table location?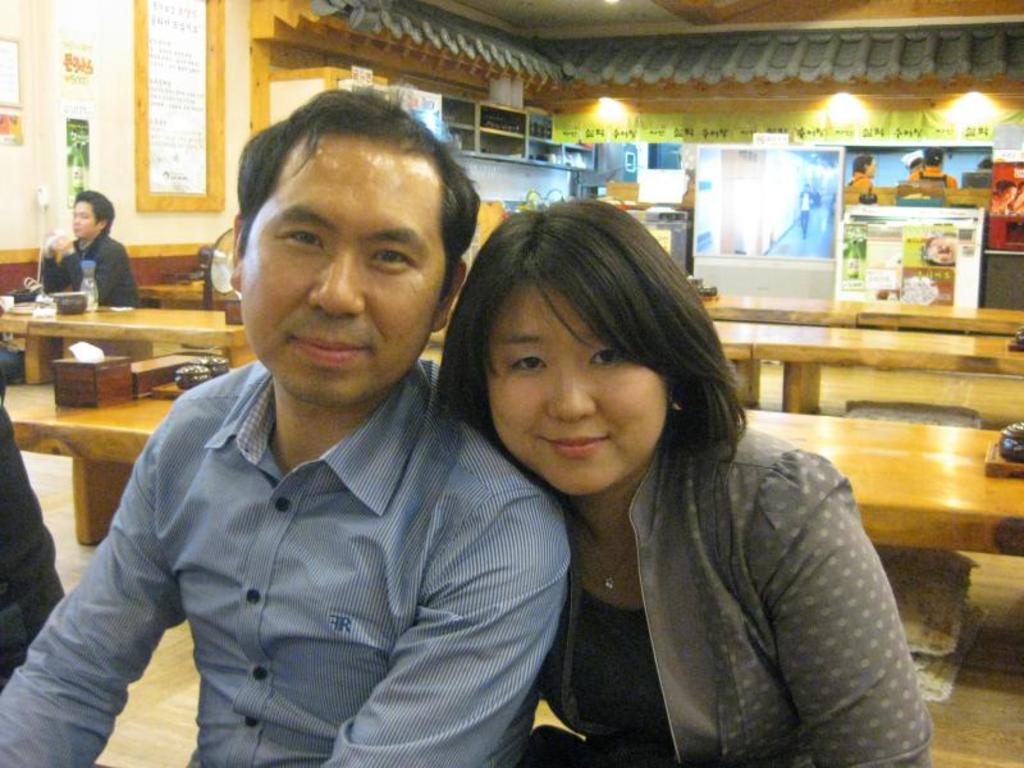
699,302,1023,334
